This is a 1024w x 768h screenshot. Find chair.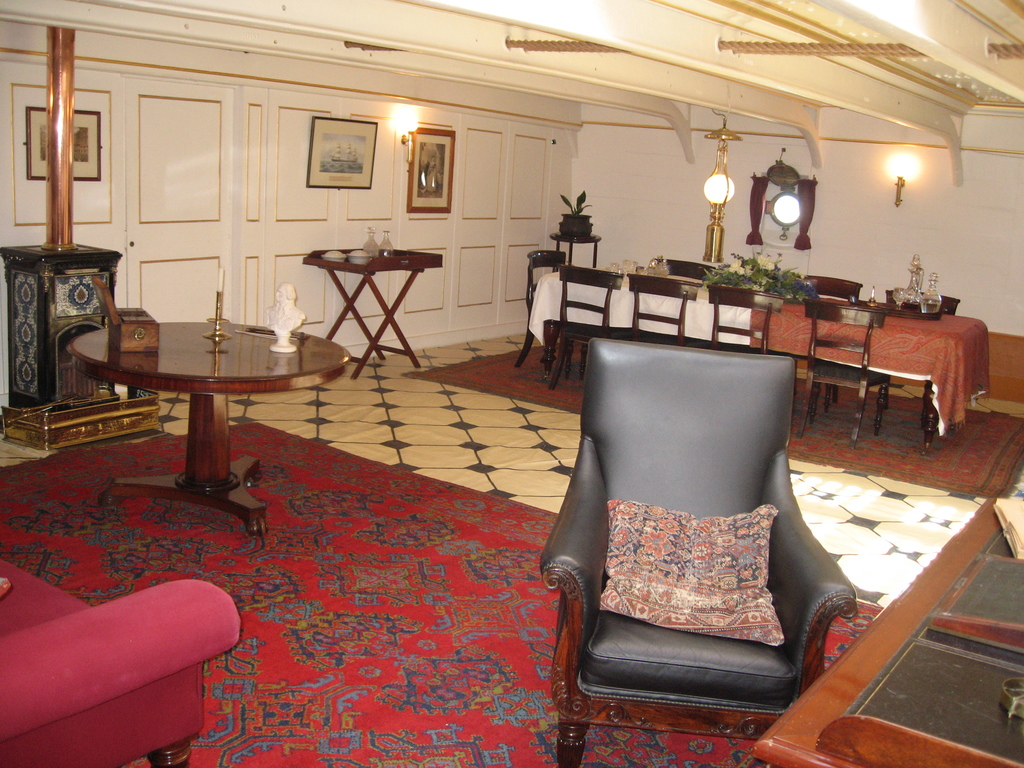
Bounding box: detection(625, 276, 698, 344).
